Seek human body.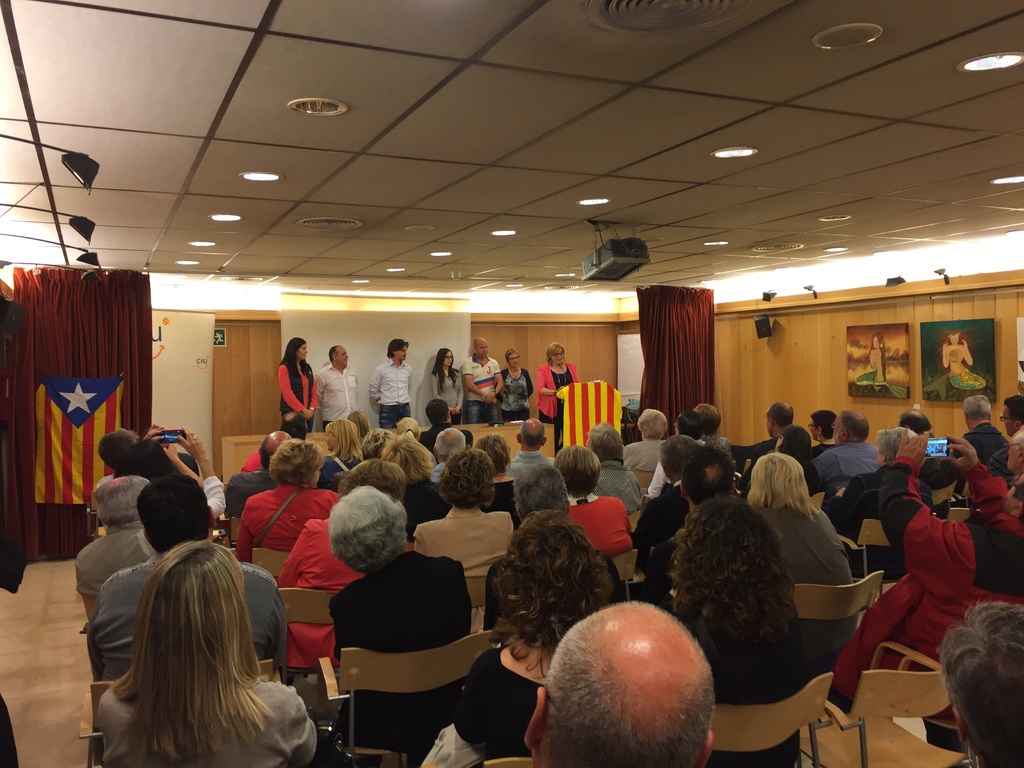
{"left": 276, "top": 337, "right": 317, "bottom": 435}.
